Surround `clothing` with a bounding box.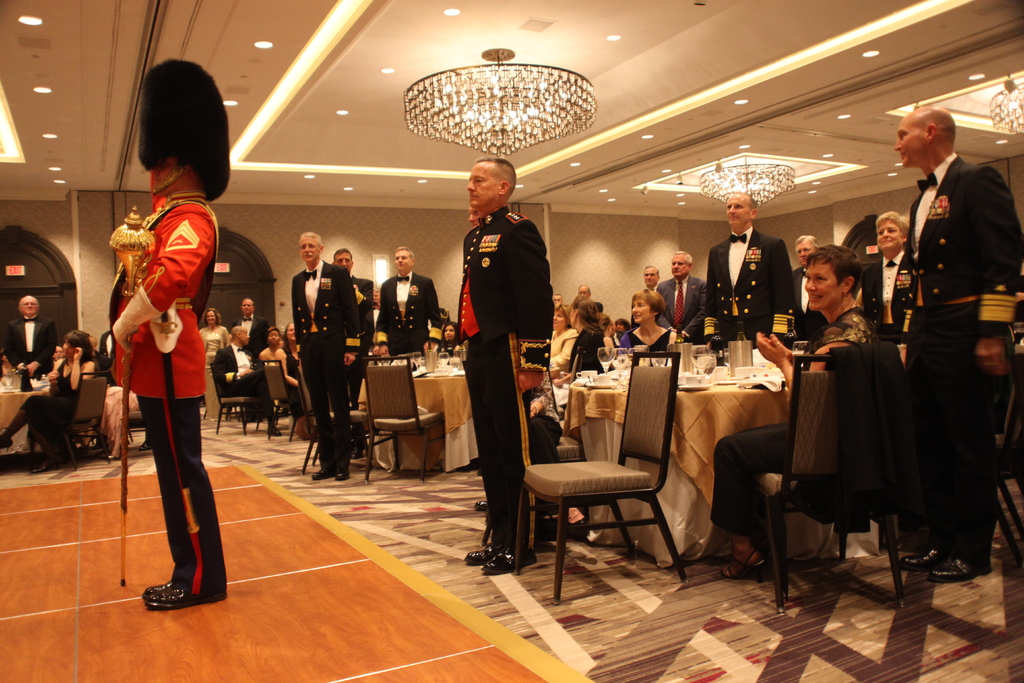
[655, 273, 703, 342].
